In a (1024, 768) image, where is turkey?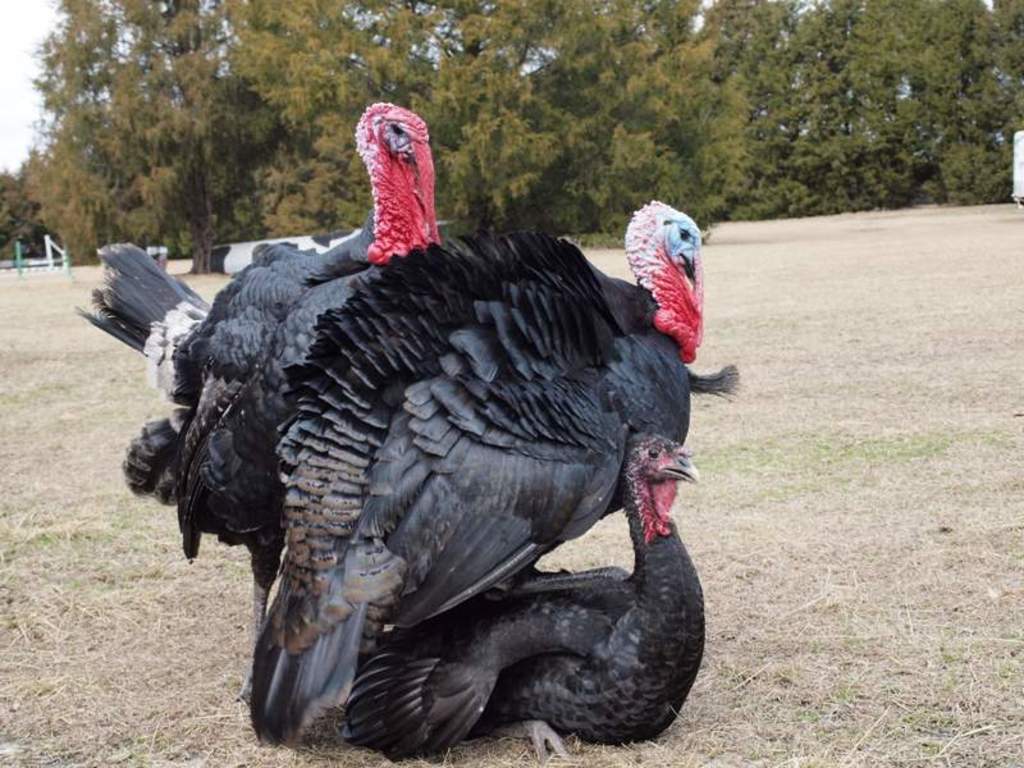
crop(246, 198, 740, 749).
